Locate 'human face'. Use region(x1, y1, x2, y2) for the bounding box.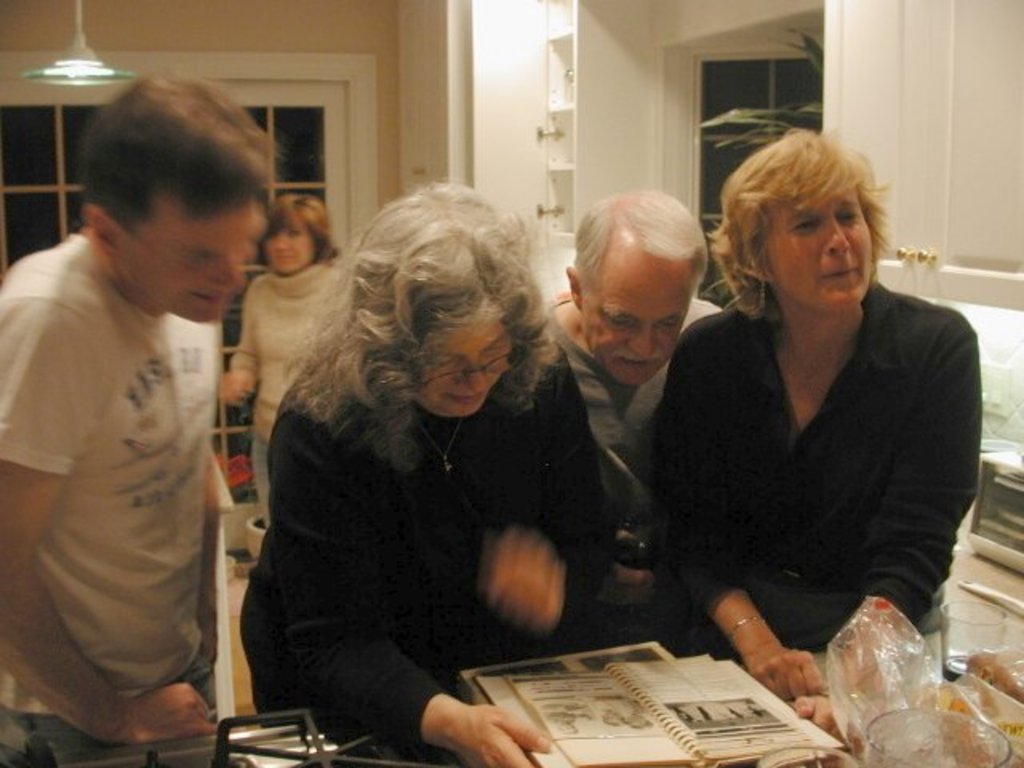
region(581, 253, 690, 386).
